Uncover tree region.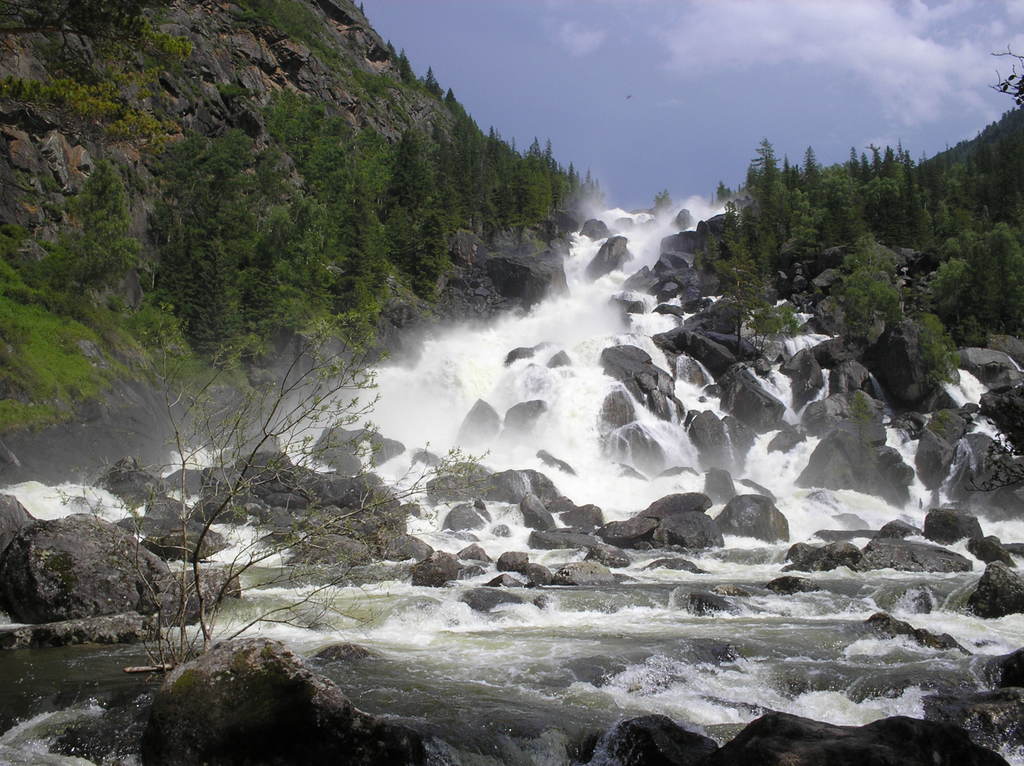
Uncovered: select_region(55, 278, 412, 666).
